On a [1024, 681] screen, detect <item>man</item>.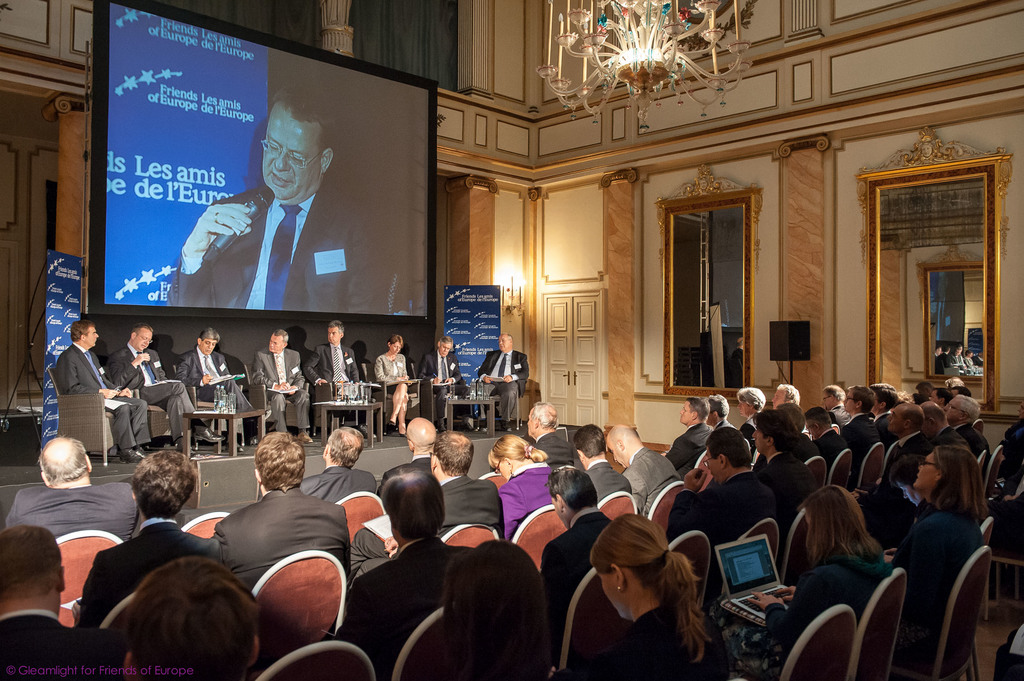
{"x1": 379, "y1": 415, "x2": 438, "y2": 501}.
